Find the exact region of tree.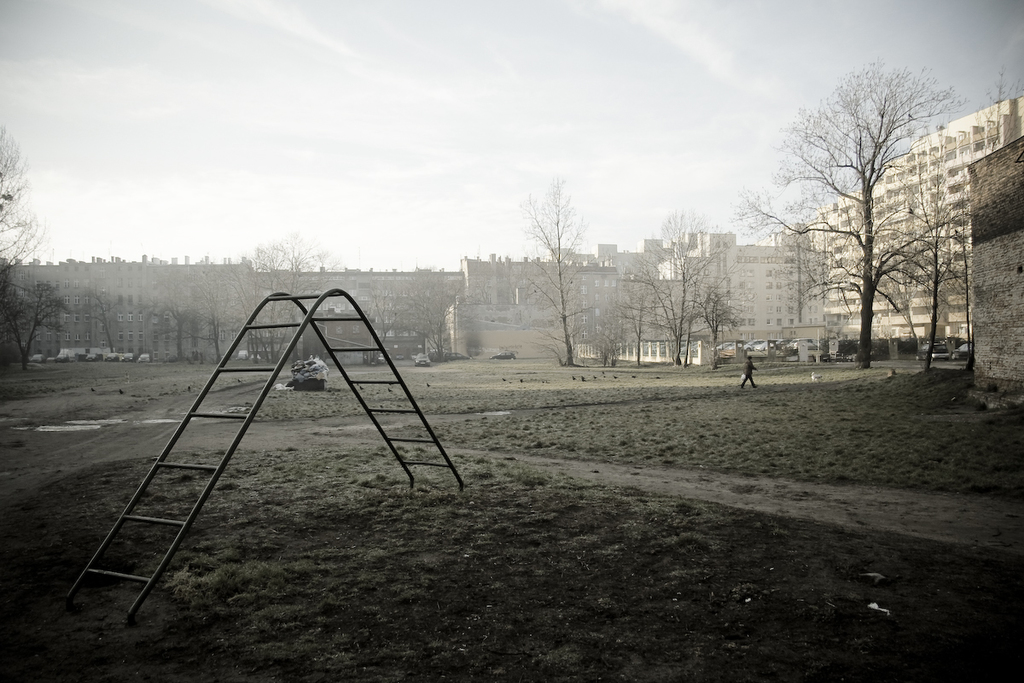
Exact region: bbox=[613, 281, 663, 365].
